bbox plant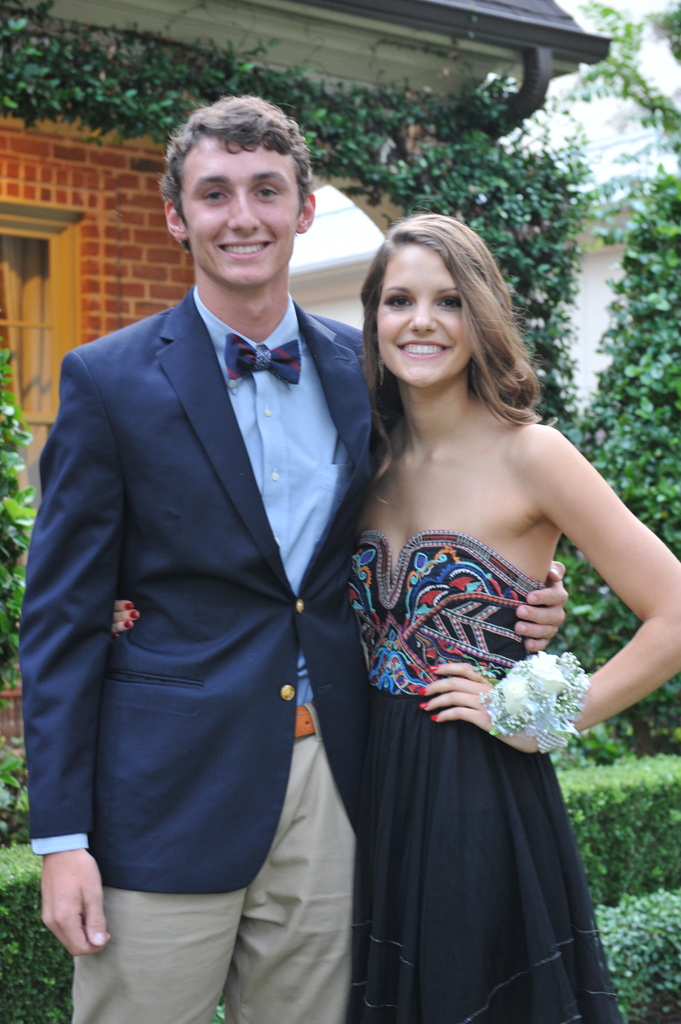
[left=540, top=749, right=680, bottom=903]
